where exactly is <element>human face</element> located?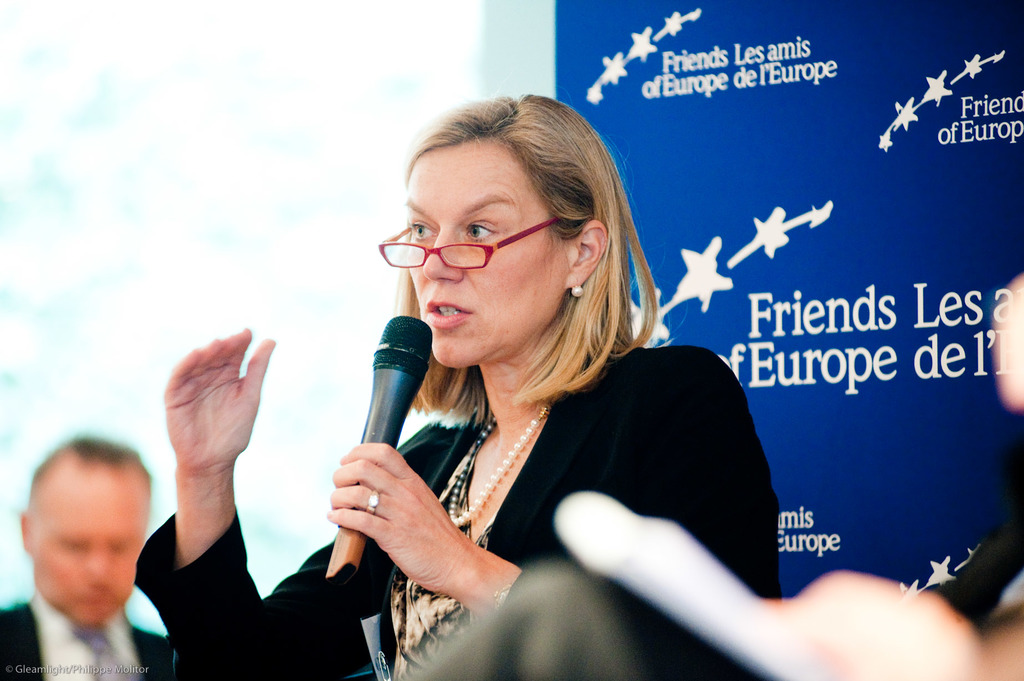
Its bounding box is 406/142/566/371.
